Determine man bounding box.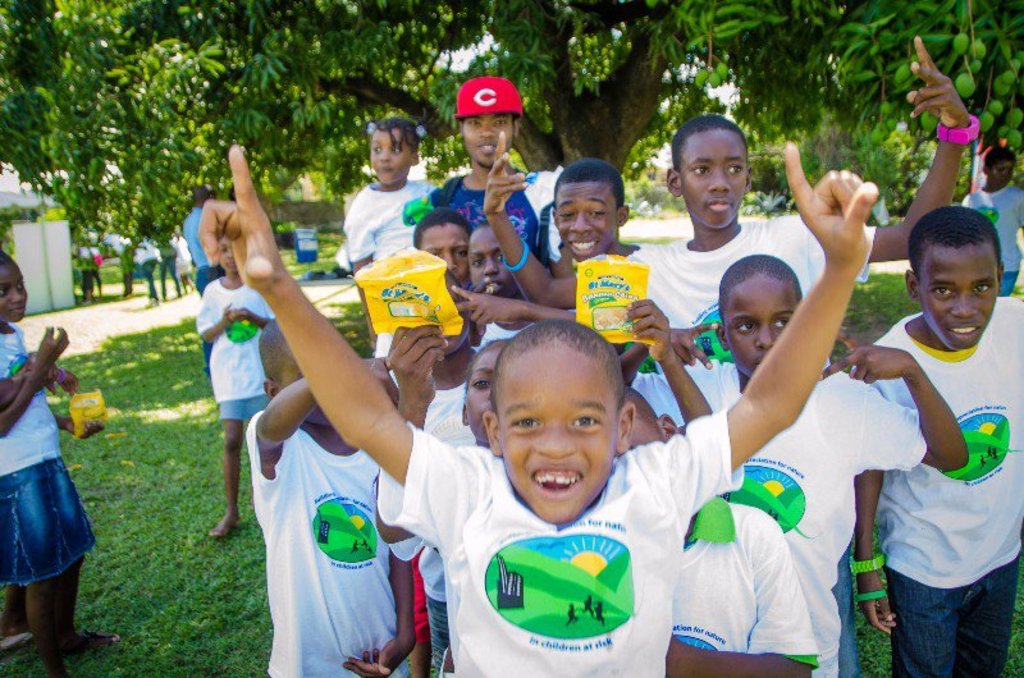
Determined: detection(0, 244, 109, 669).
